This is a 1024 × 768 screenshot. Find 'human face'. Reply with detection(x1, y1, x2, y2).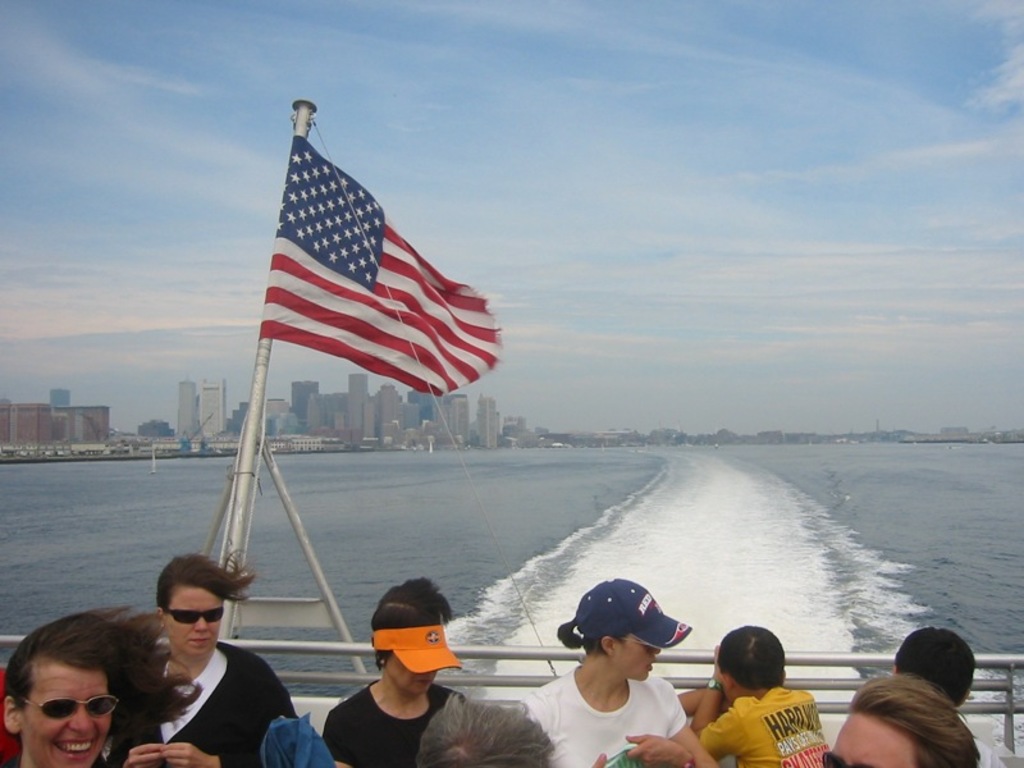
detection(384, 664, 436, 696).
